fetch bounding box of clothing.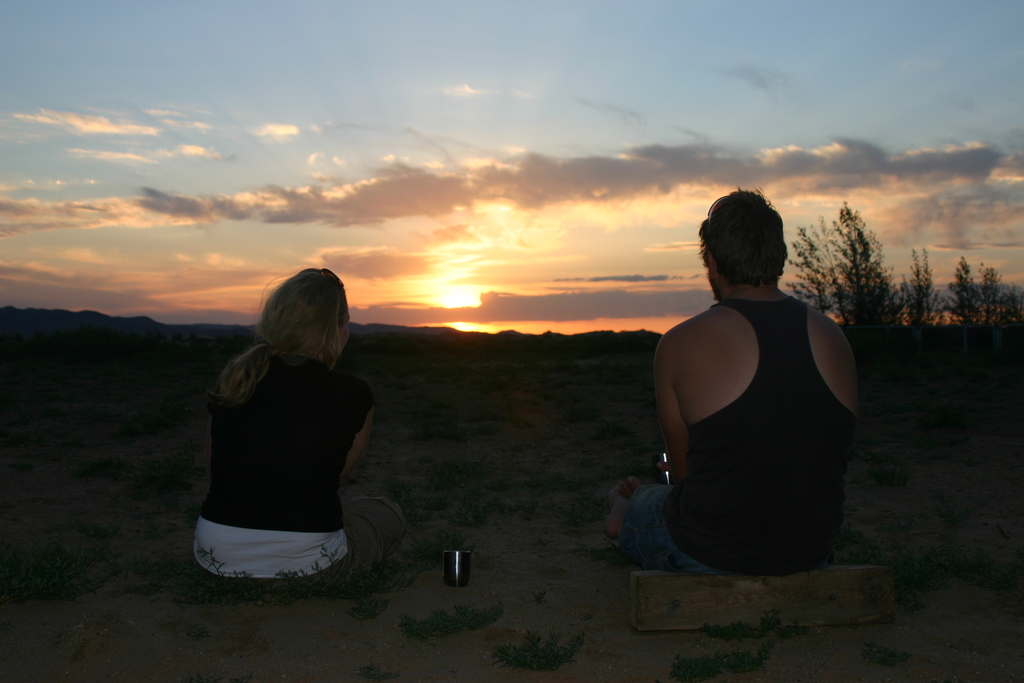
Bbox: Rect(194, 318, 389, 580).
